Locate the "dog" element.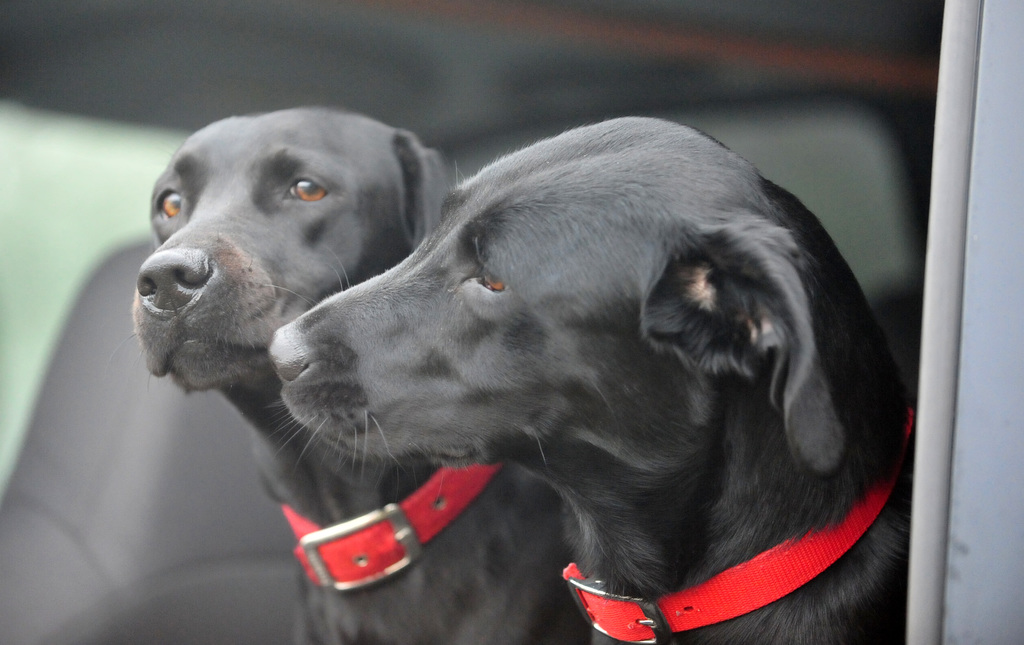
Element bbox: 269 116 918 644.
